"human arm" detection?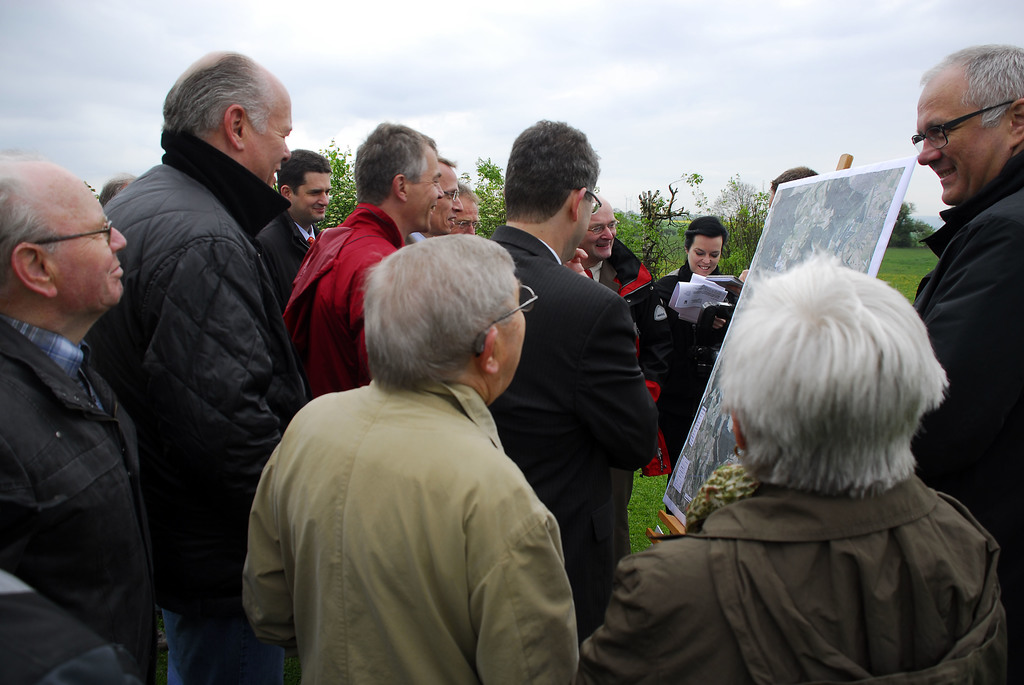
136 226 308 496
